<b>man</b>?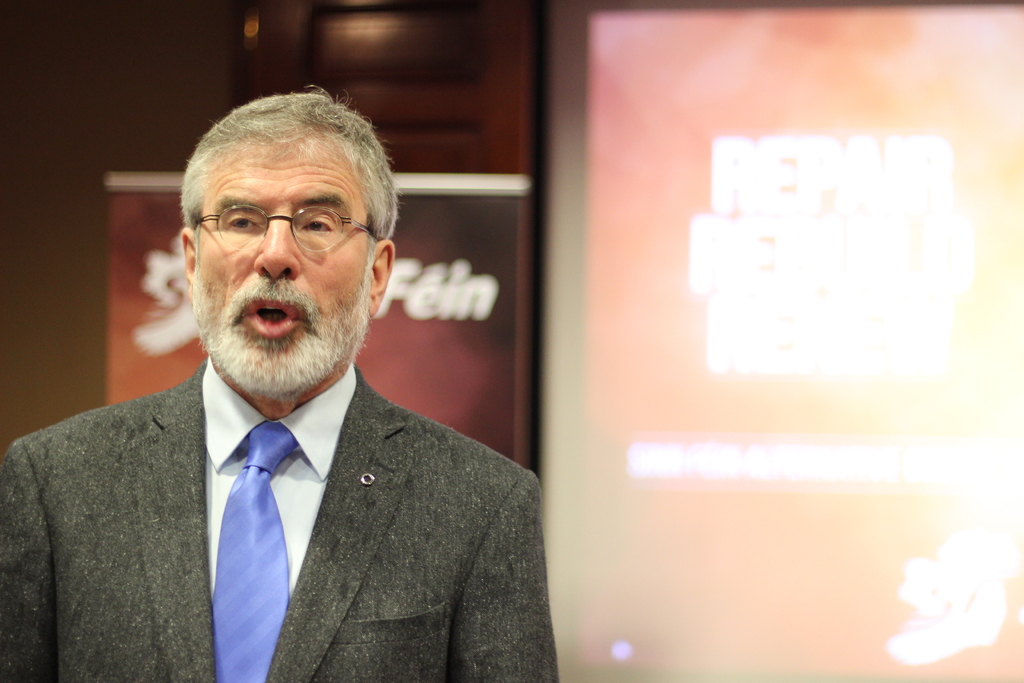
l=6, t=108, r=566, b=677
